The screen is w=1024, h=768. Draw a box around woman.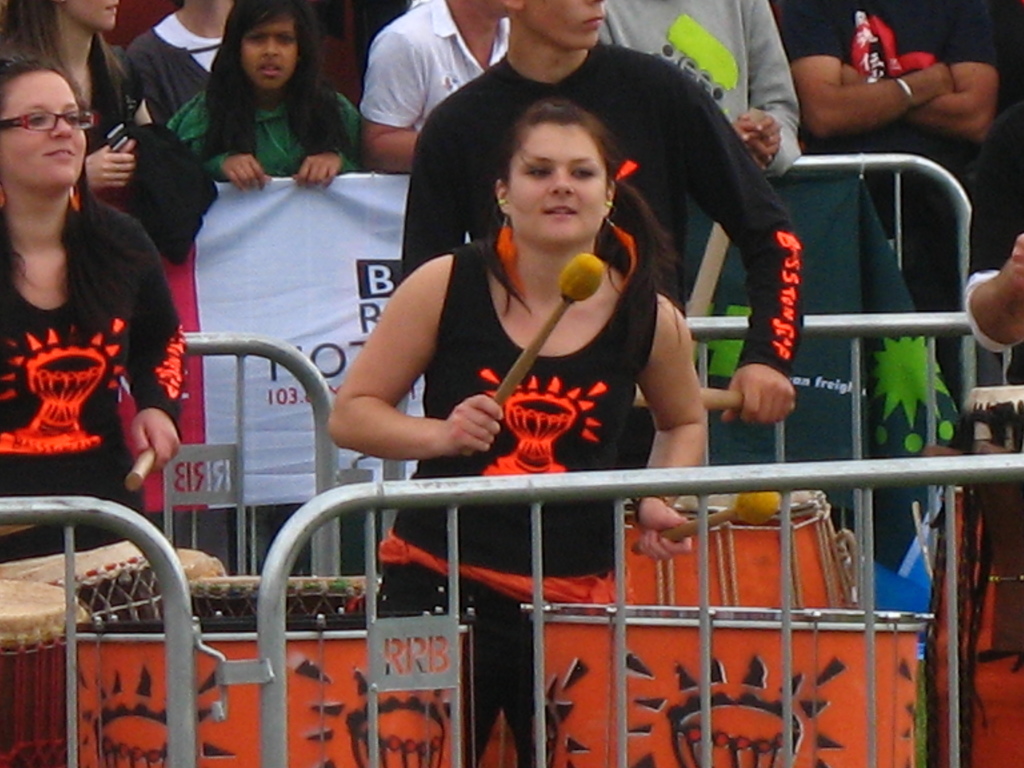
<region>339, 39, 733, 669</region>.
